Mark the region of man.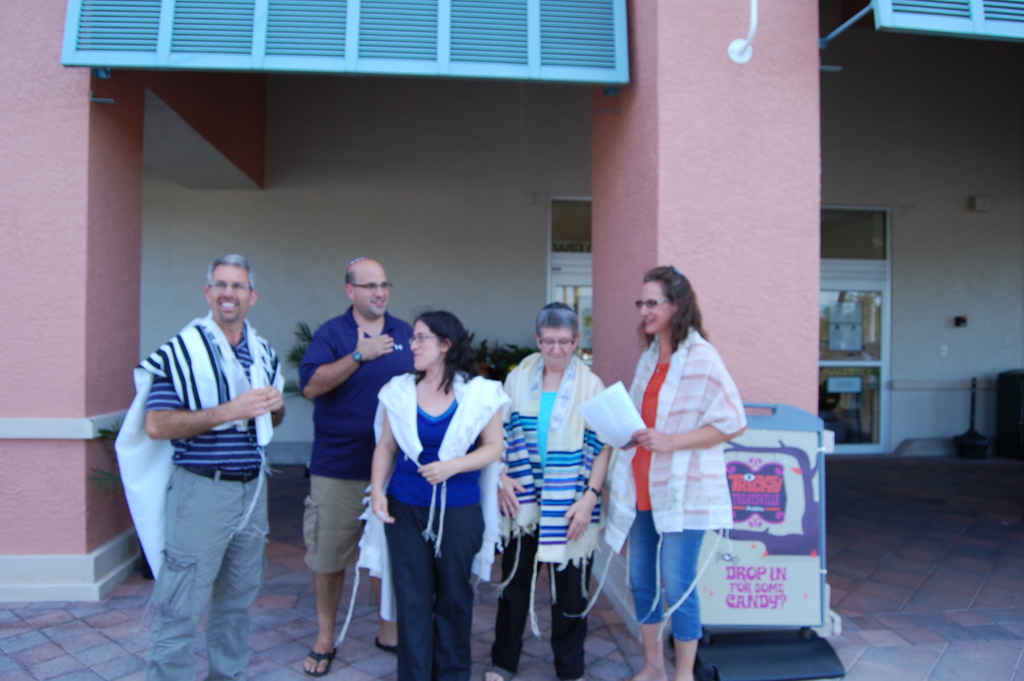
Region: x1=298 y1=256 x2=417 y2=674.
